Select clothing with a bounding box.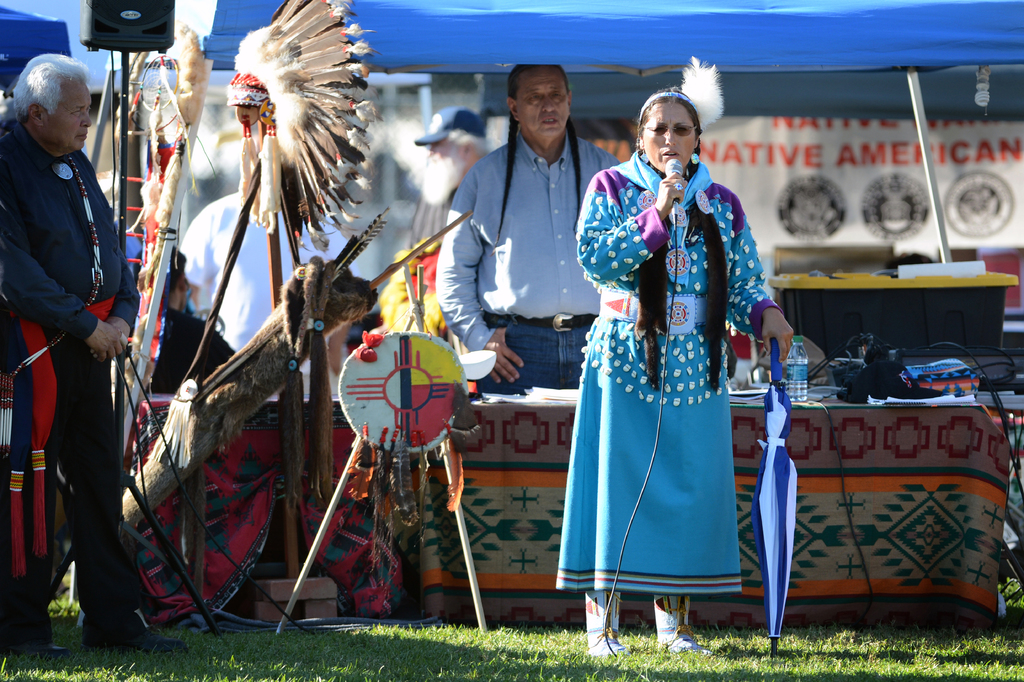
177,188,357,403.
